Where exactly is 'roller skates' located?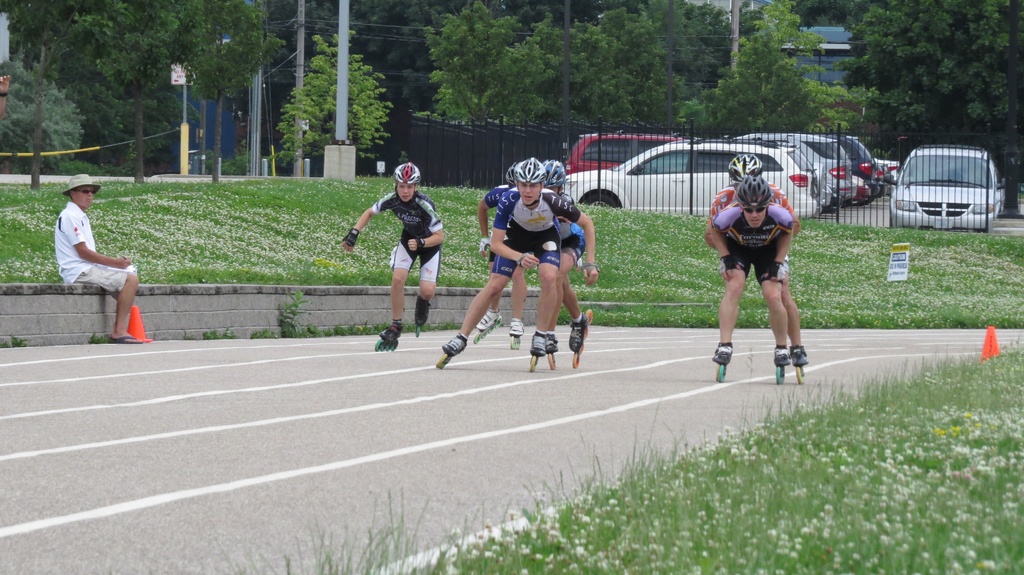
Its bounding box is bbox(473, 308, 500, 342).
